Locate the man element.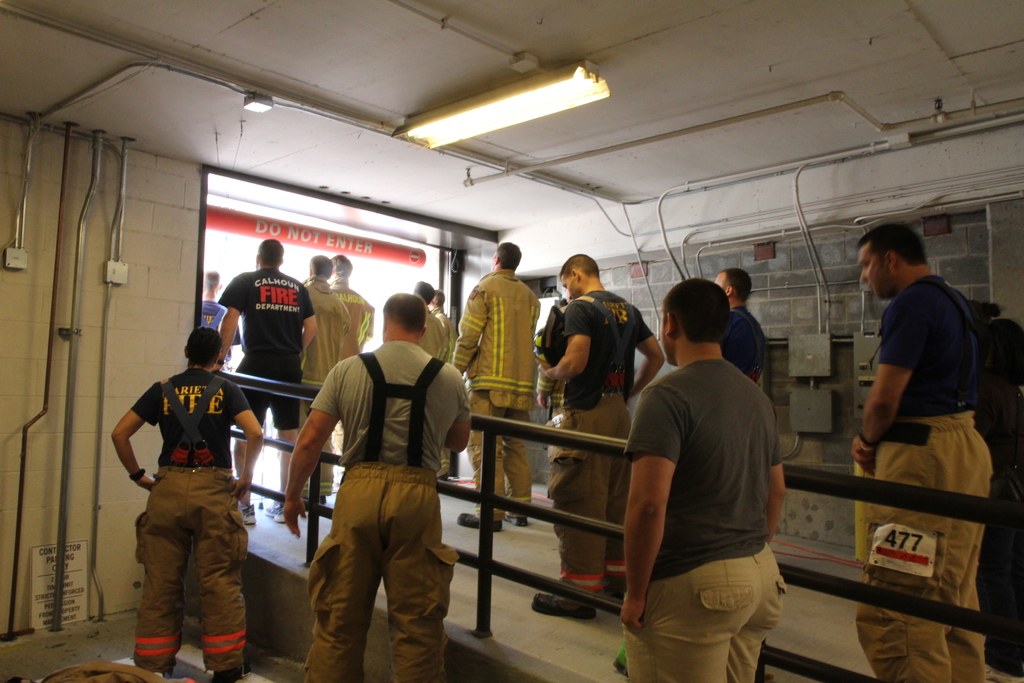
Element bbox: [842,222,1015,677].
